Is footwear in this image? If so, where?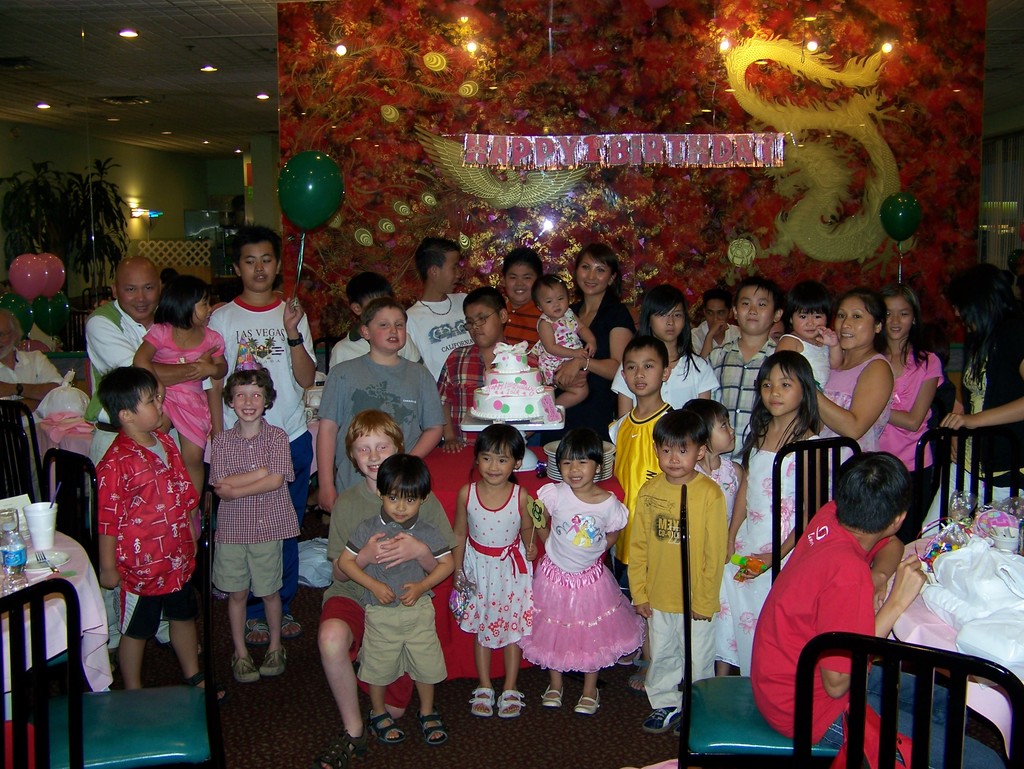
Yes, at (415, 707, 448, 743).
